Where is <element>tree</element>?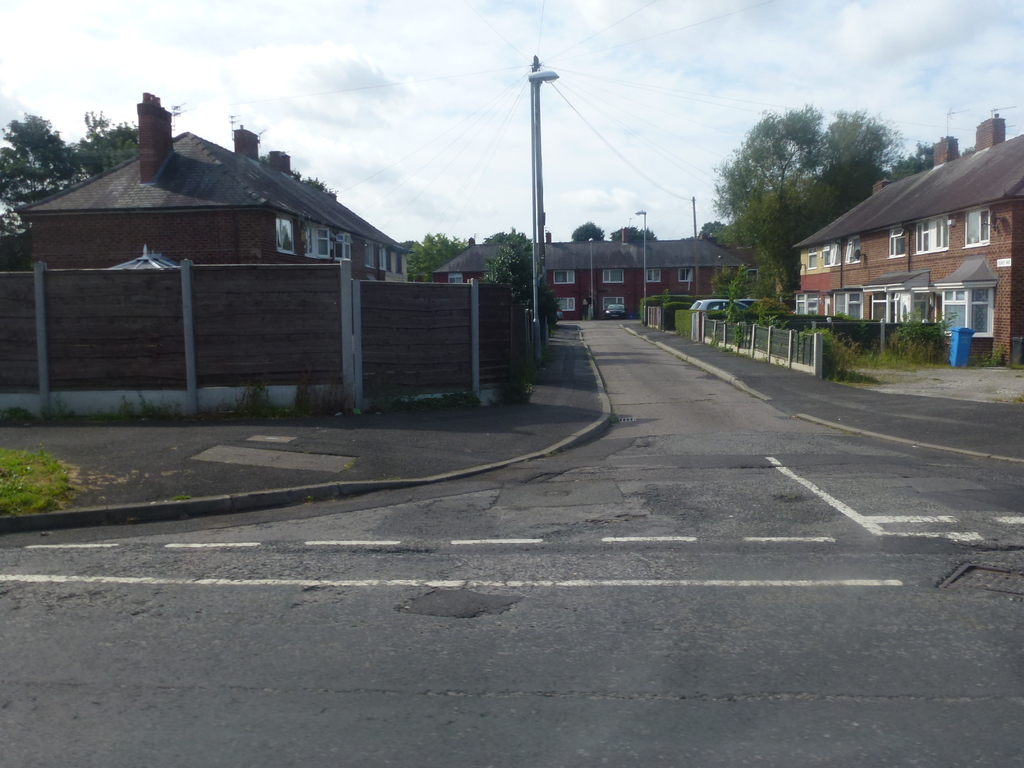
x1=307 y1=167 x2=342 y2=198.
